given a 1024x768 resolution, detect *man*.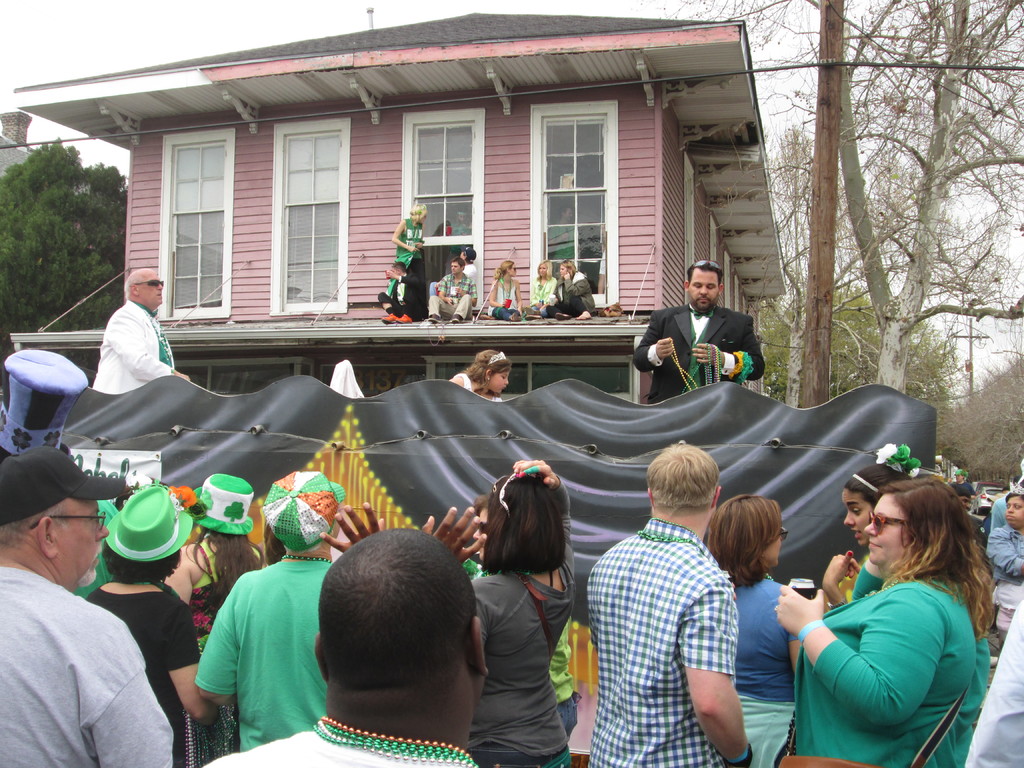
Rect(201, 526, 489, 767).
